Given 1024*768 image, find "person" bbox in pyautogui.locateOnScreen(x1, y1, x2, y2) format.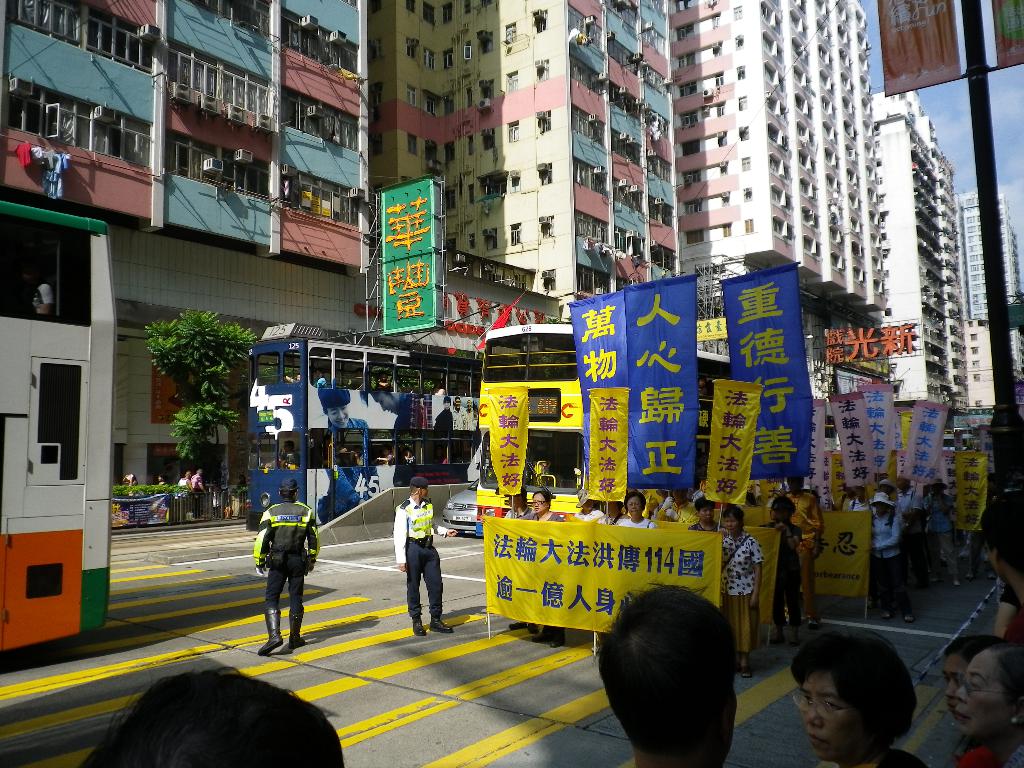
pyautogui.locateOnScreen(978, 490, 1023, 652).
